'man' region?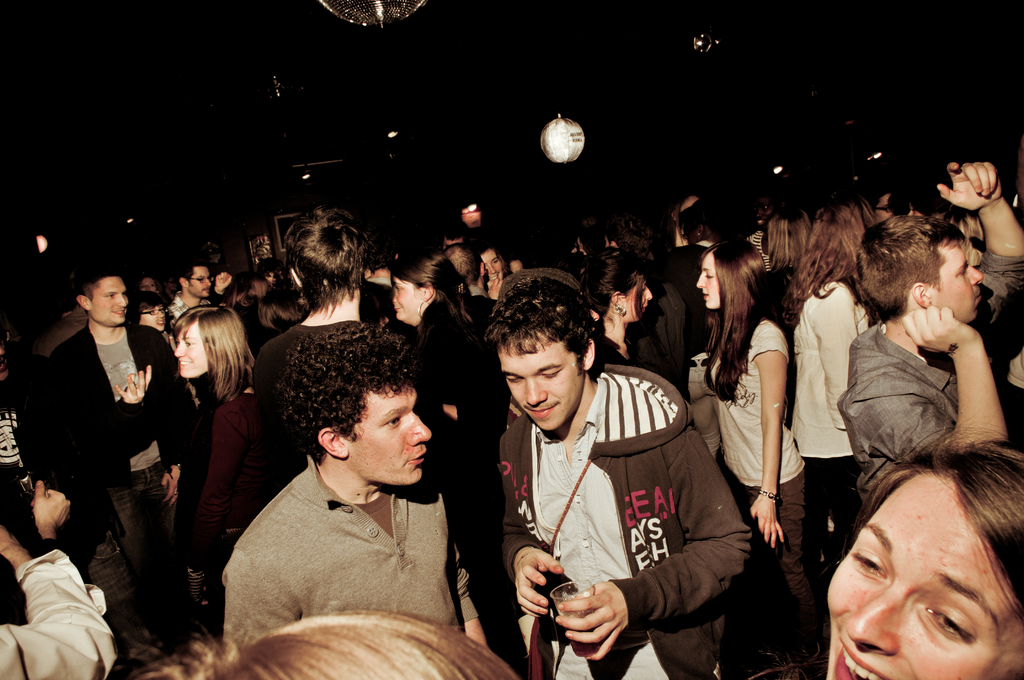
BBox(251, 206, 390, 478)
